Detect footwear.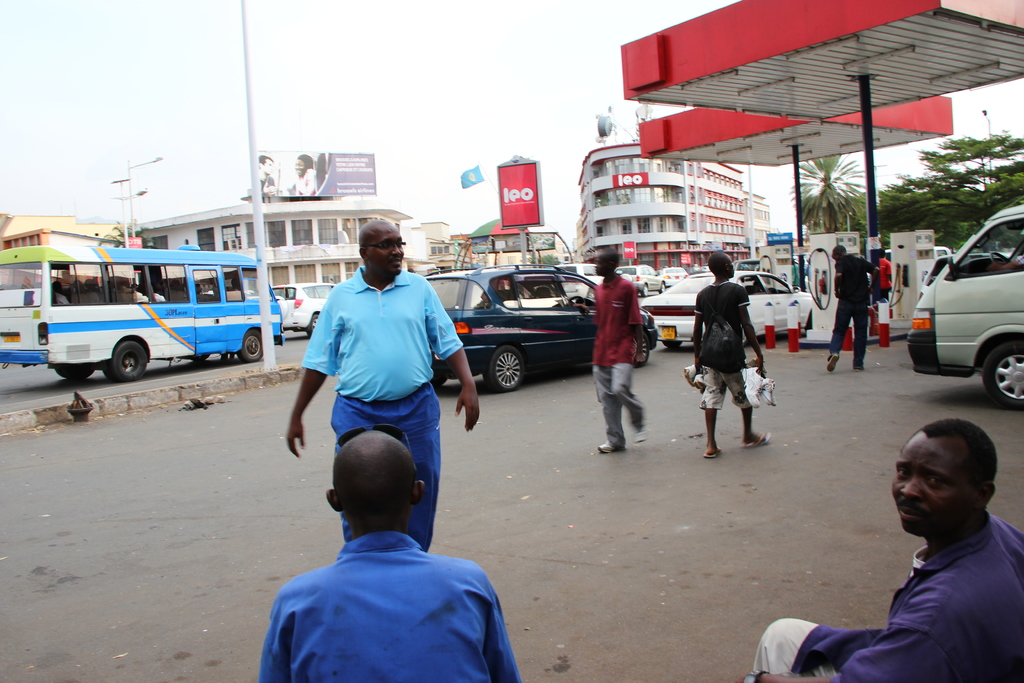
Detected at box(595, 434, 621, 455).
